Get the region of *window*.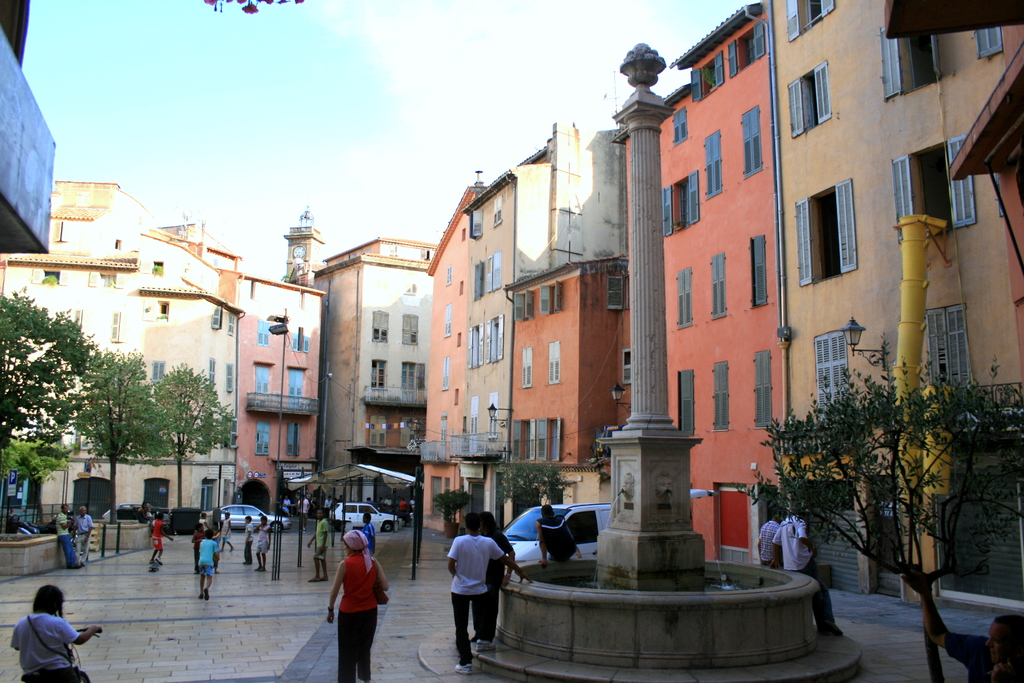
[left=702, top=129, right=724, bottom=202].
